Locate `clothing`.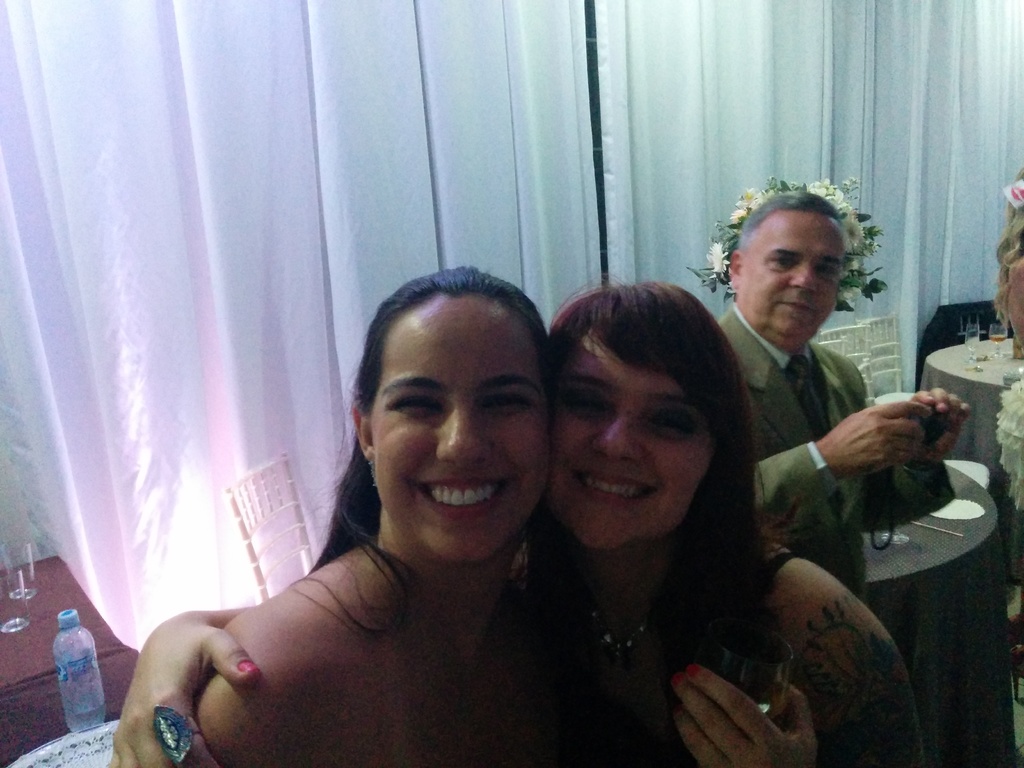
Bounding box: [x1=520, y1=512, x2=783, y2=767].
